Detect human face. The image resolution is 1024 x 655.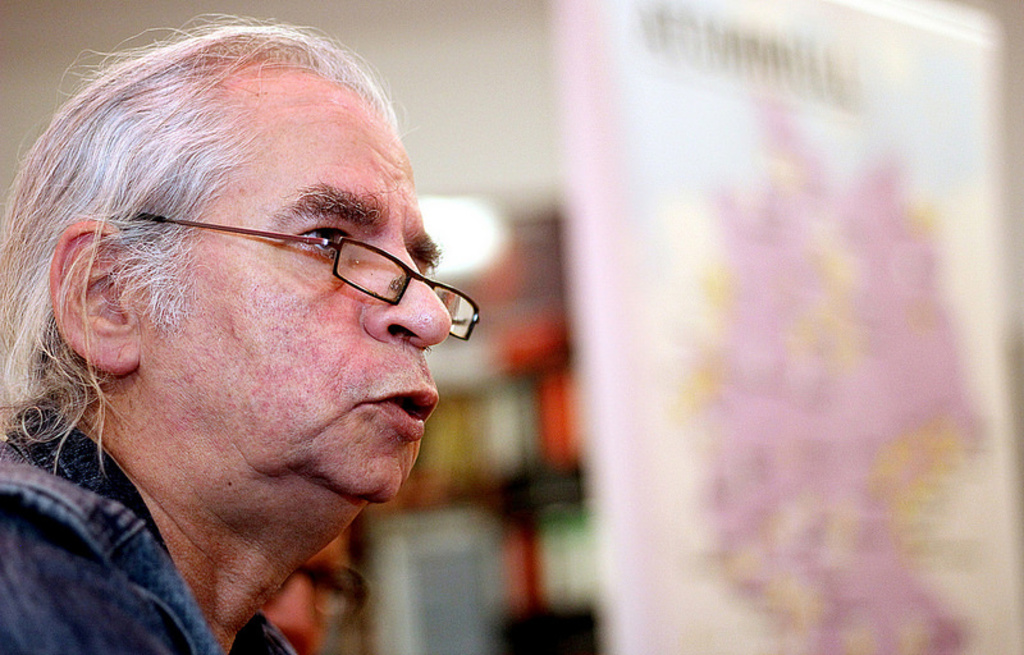
box(173, 114, 452, 499).
